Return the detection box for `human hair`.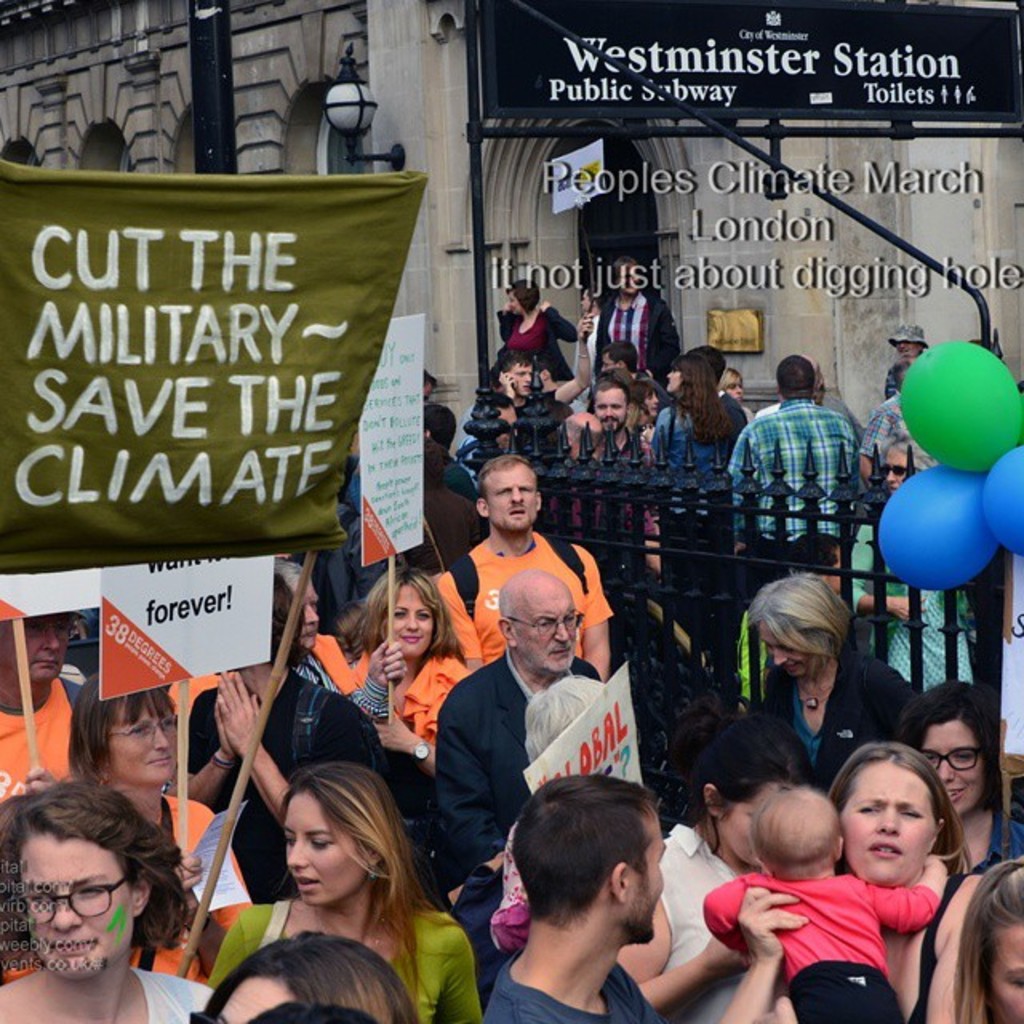
<bbox>200, 931, 427, 1022</bbox>.
